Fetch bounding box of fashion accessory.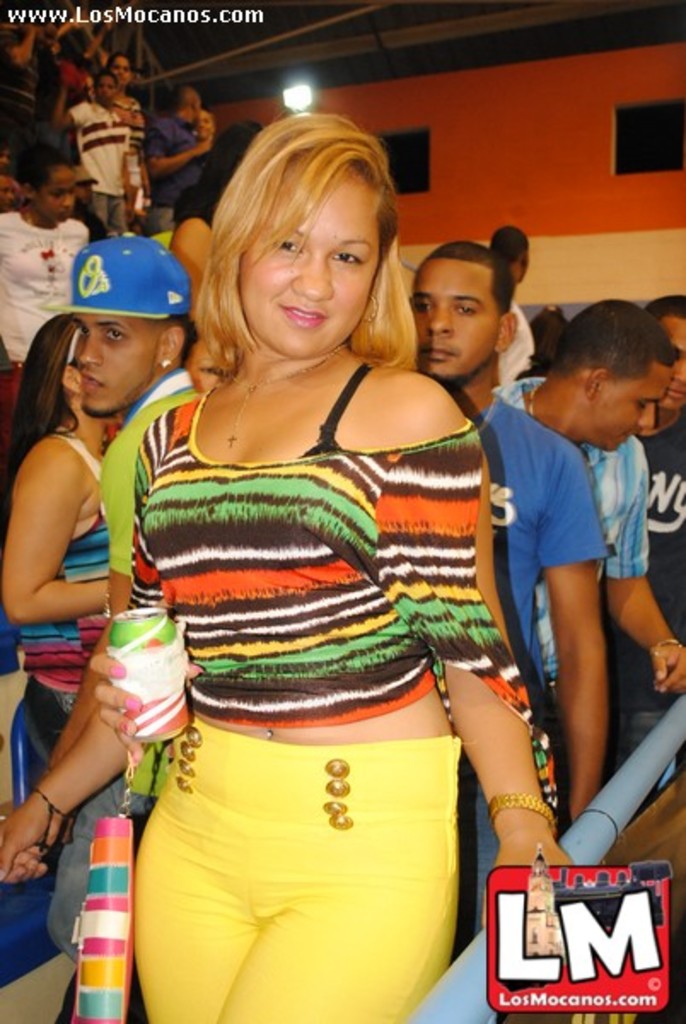
Bbox: [157,358,172,369].
